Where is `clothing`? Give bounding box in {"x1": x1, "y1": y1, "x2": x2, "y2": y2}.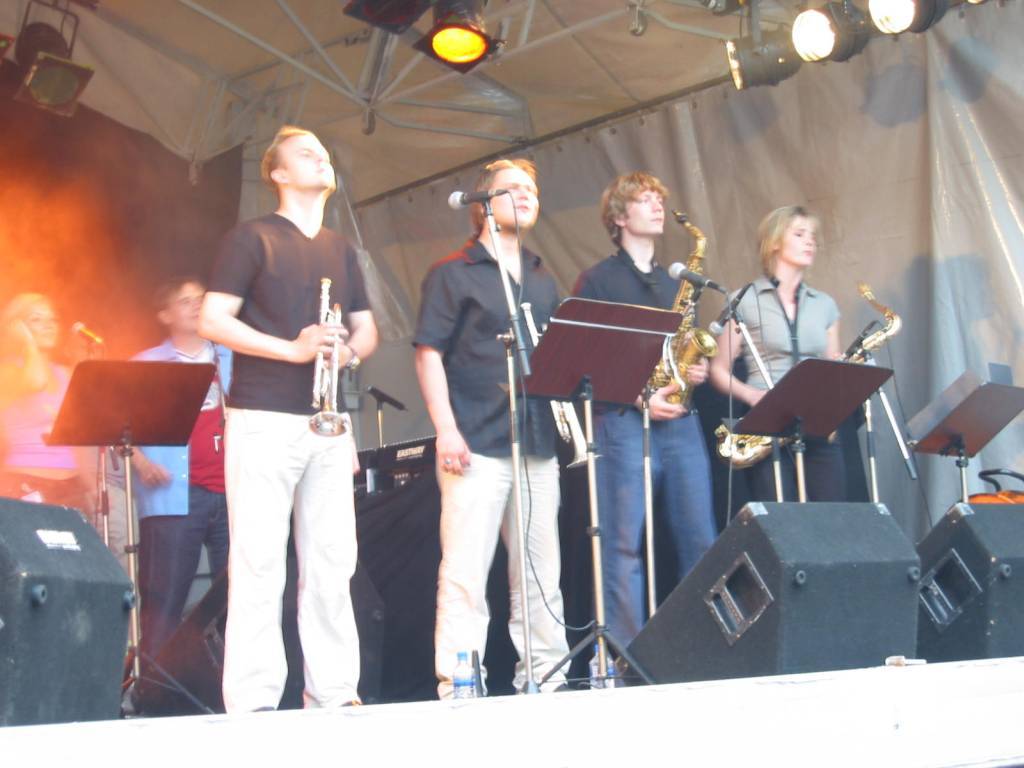
{"x1": 573, "y1": 237, "x2": 726, "y2": 671}.
